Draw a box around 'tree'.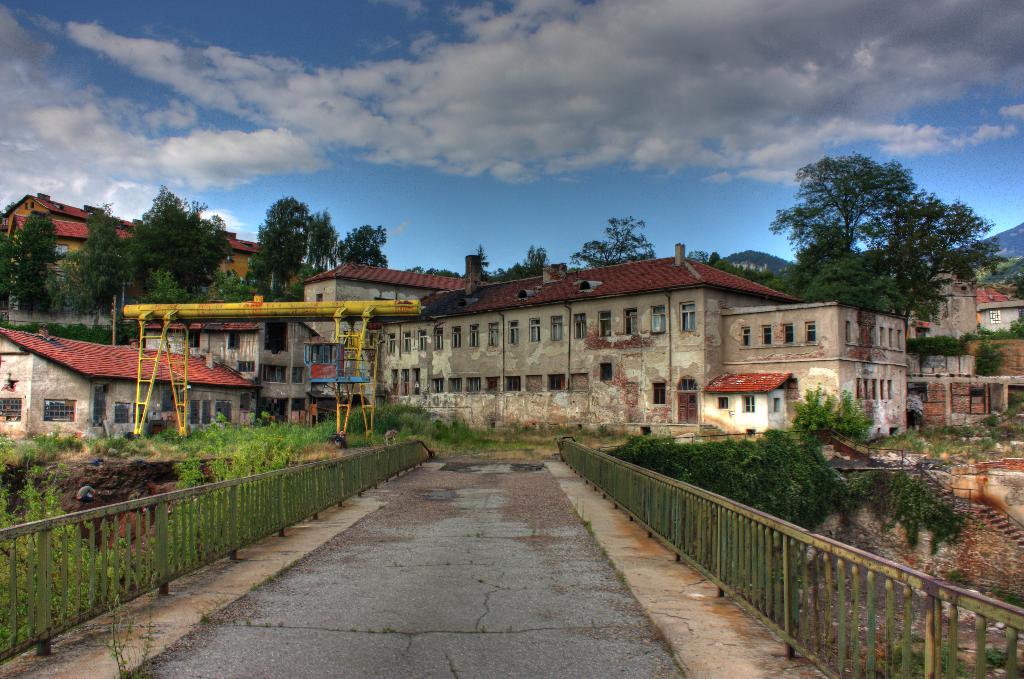
477, 239, 551, 287.
